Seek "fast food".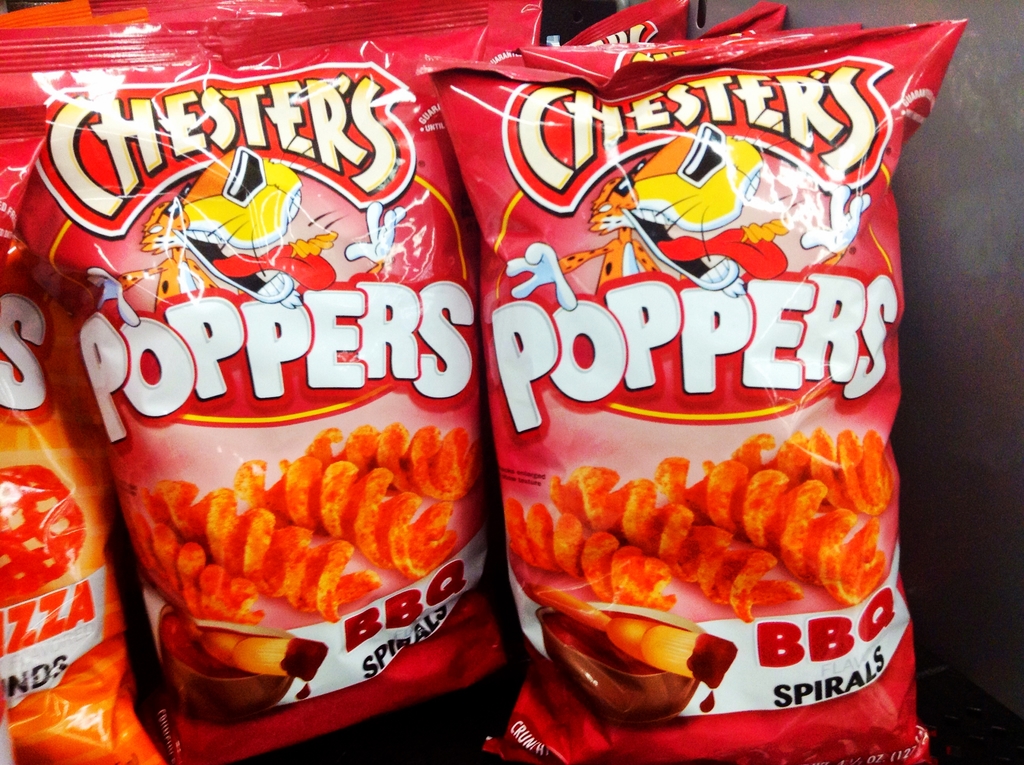
Rect(538, 426, 890, 716).
